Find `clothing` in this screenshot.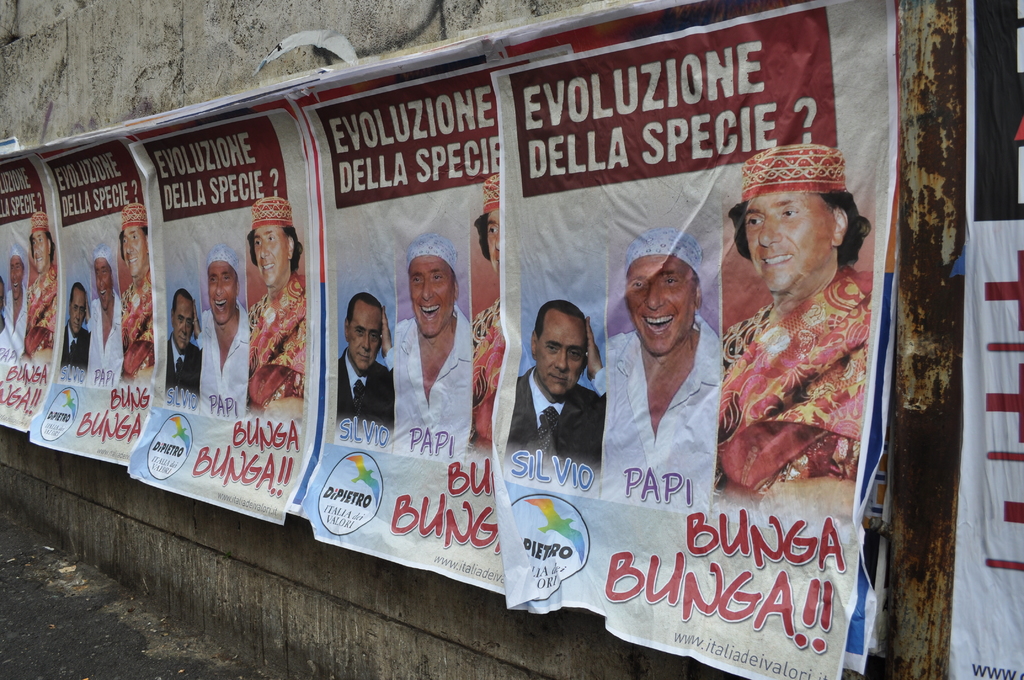
The bounding box for `clothing` is BBox(200, 307, 252, 423).
